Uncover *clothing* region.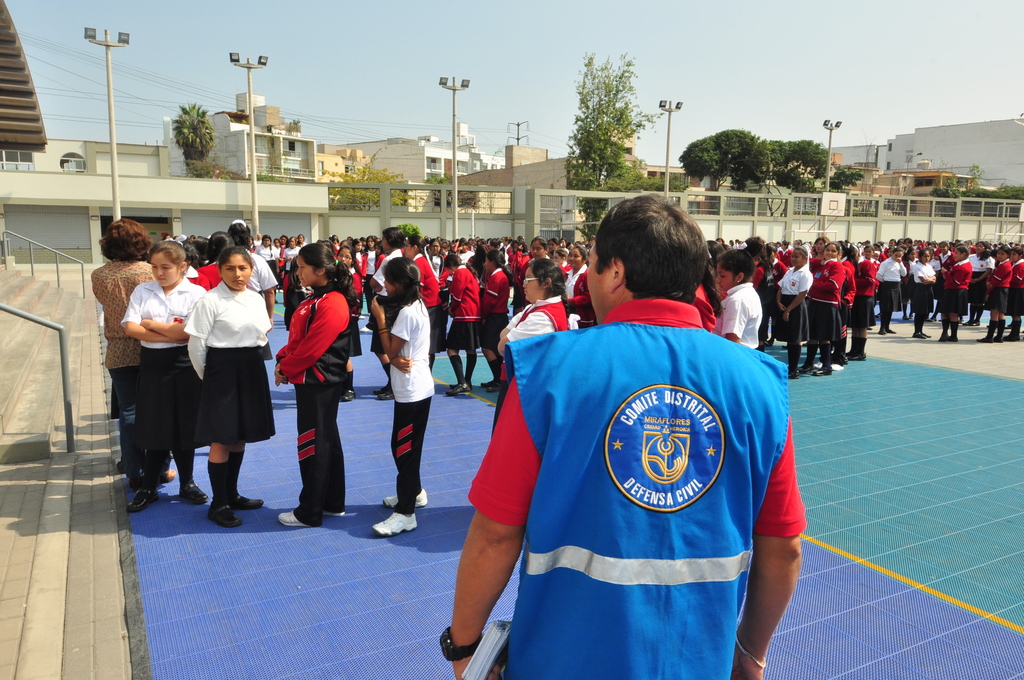
Uncovered: {"left": 120, "top": 271, "right": 211, "bottom": 478}.
